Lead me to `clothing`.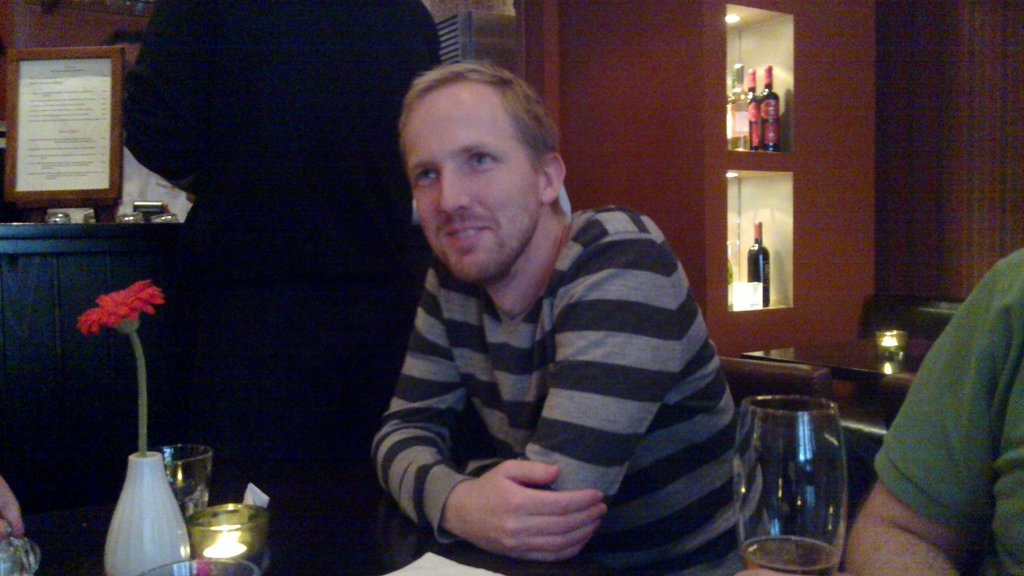
Lead to BBox(360, 161, 752, 567).
